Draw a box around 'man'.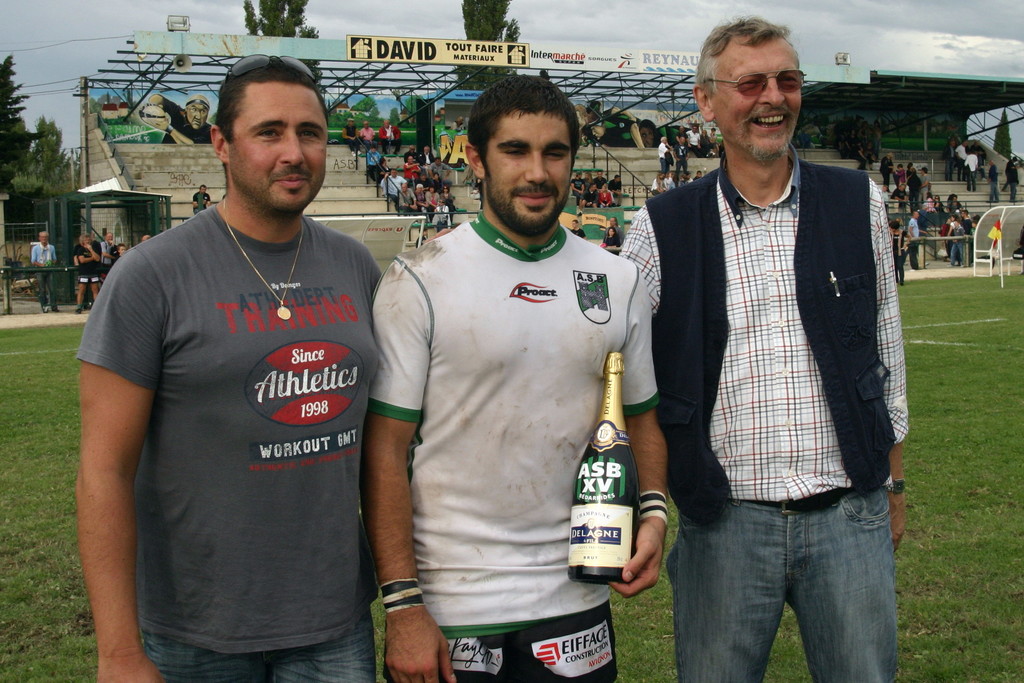
box(686, 126, 708, 158).
